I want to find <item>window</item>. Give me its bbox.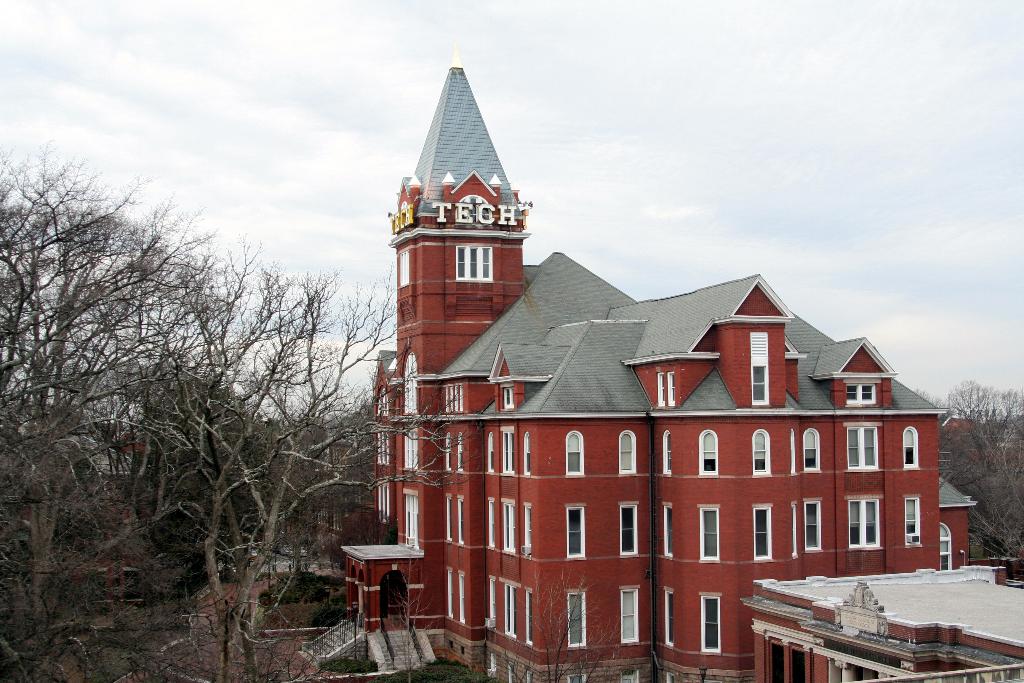
[left=849, top=383, right=875, bottom=401].
